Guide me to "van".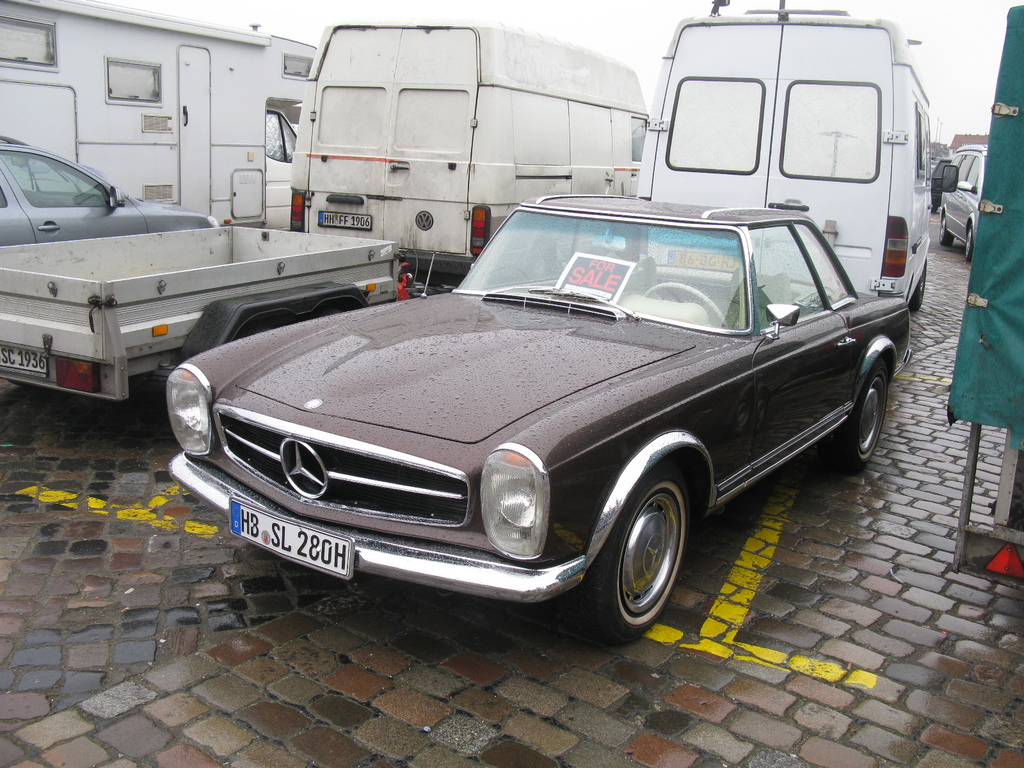
Guidance: (x1=0, y1=0, x2=318, y2=229).
